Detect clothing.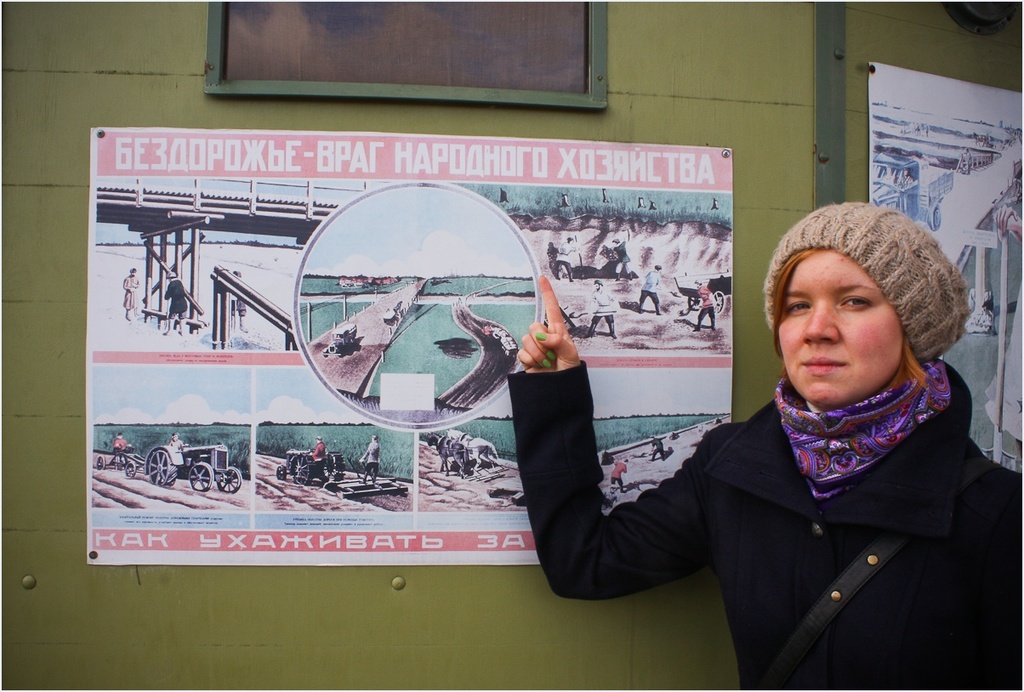
Detected at {"x1": 605, "y1": 241, "x2": 629, "y2": 270}.
